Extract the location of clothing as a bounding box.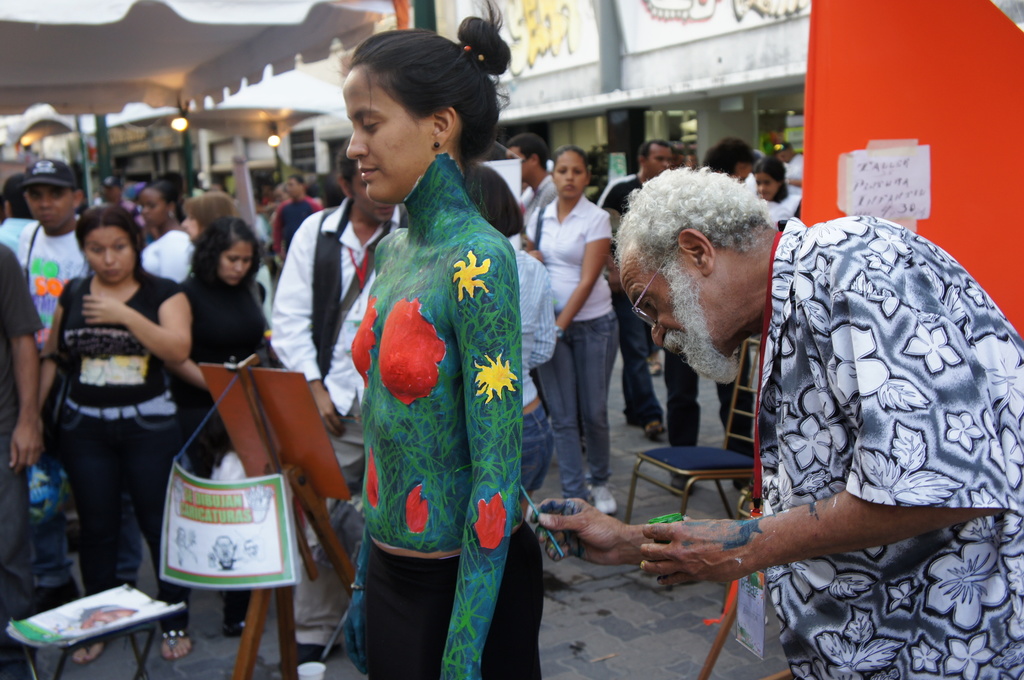
[602, 172, 656, 429].
